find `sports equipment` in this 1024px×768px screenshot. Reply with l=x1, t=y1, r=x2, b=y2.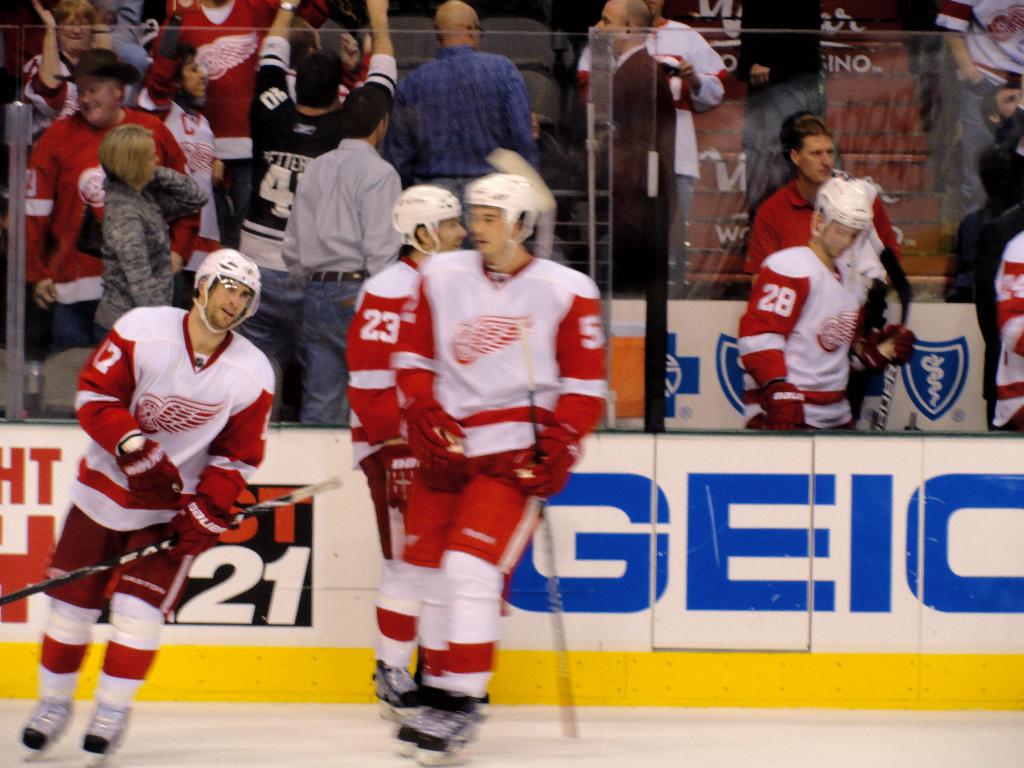
l=508, t=413, r=589, b=512.
